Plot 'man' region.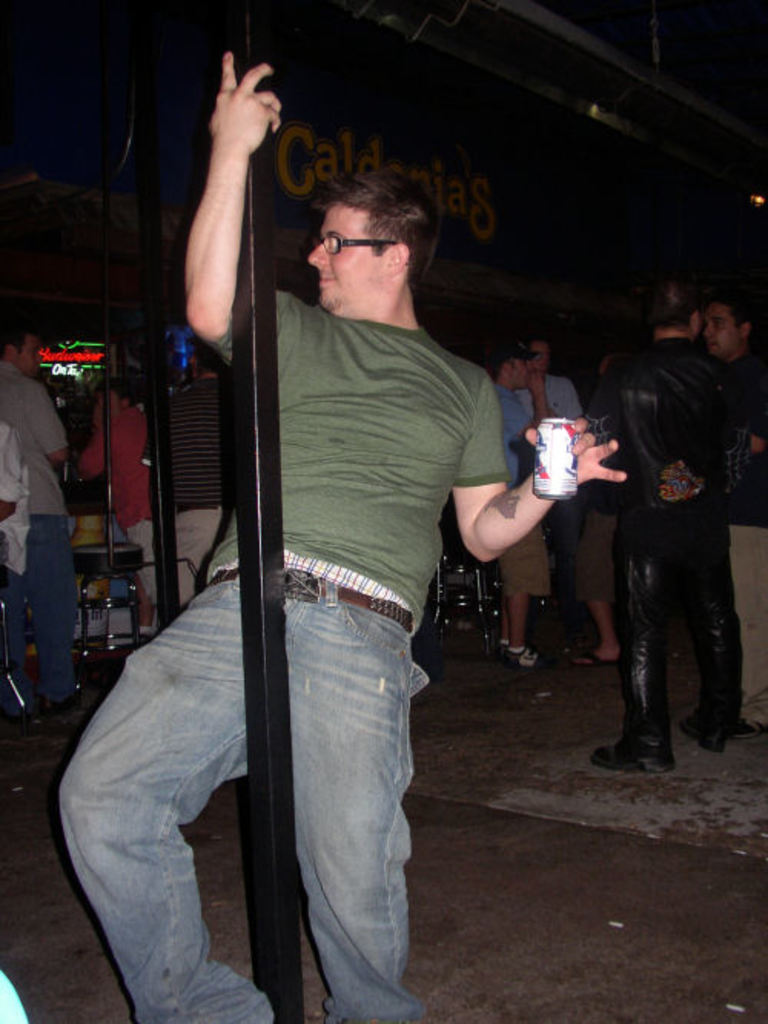
Plotted at {"x1": 55, "y1": 52, "x2": 625, "y2": 1019}.
